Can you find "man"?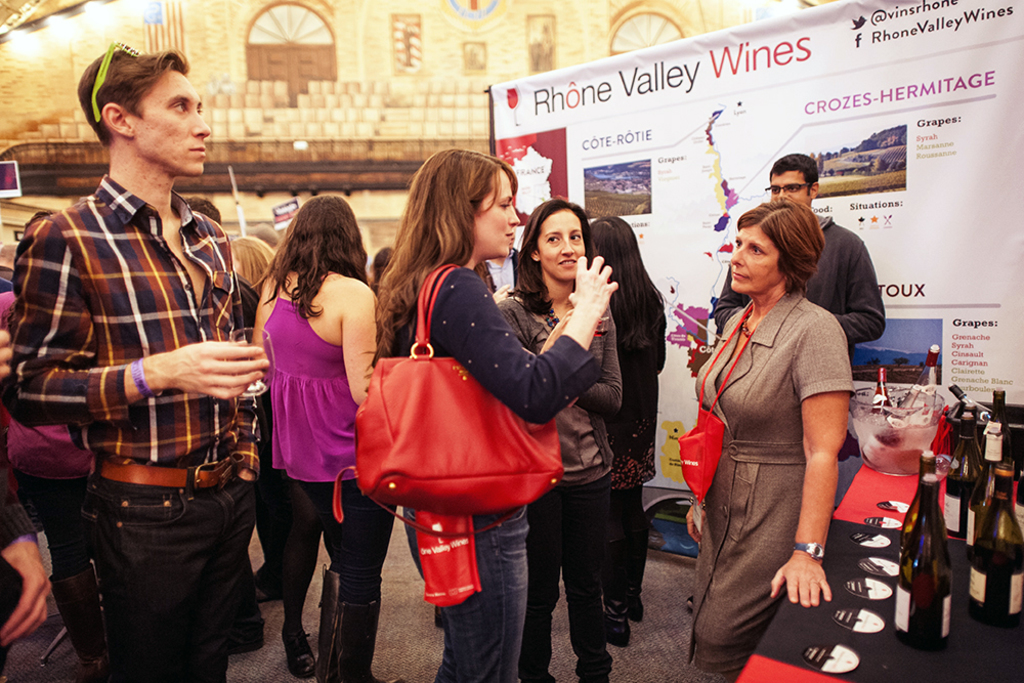
Yes, bounding box: 716:147:891:344.
